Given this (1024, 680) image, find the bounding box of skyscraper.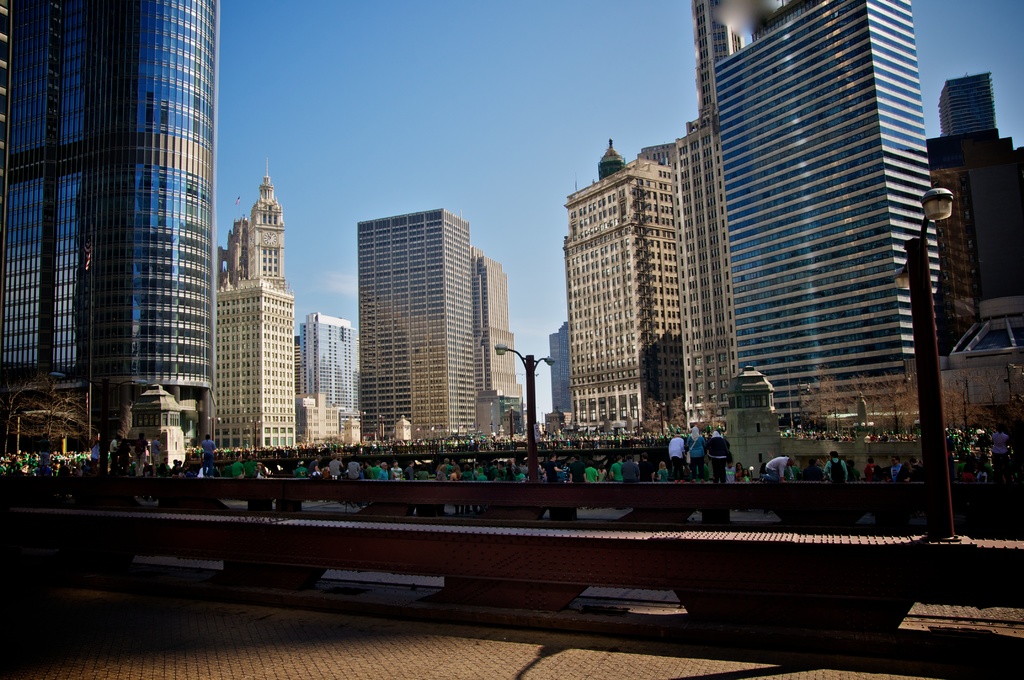
(666,0,741,442).
